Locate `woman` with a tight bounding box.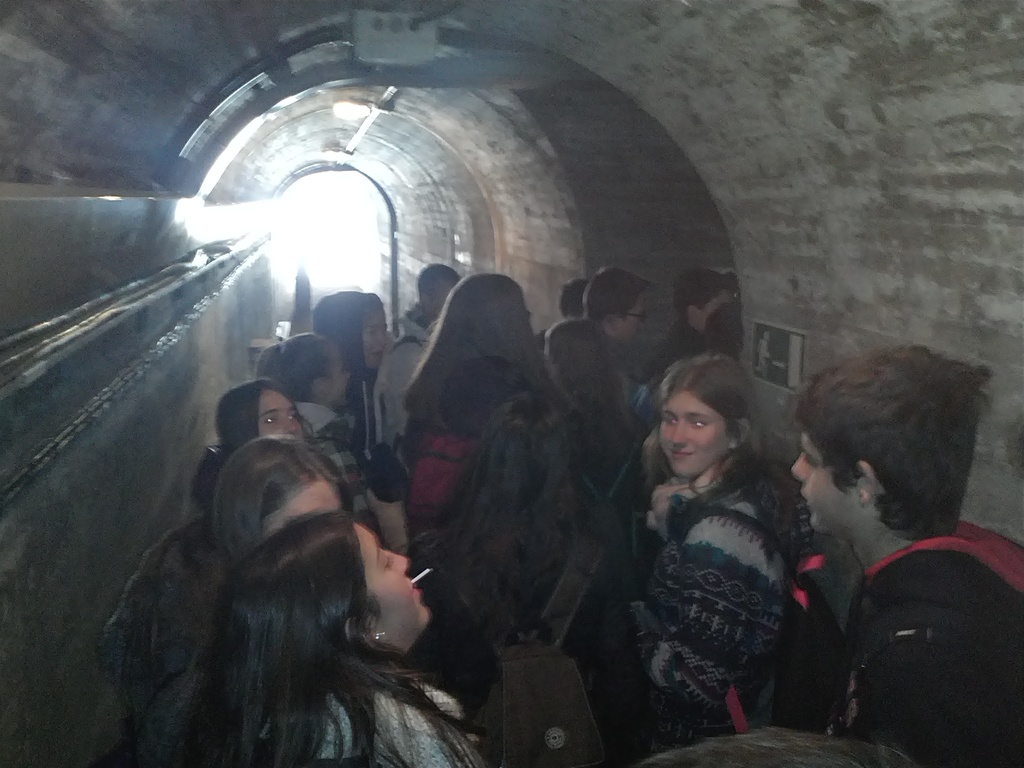
102/376/326/767.
